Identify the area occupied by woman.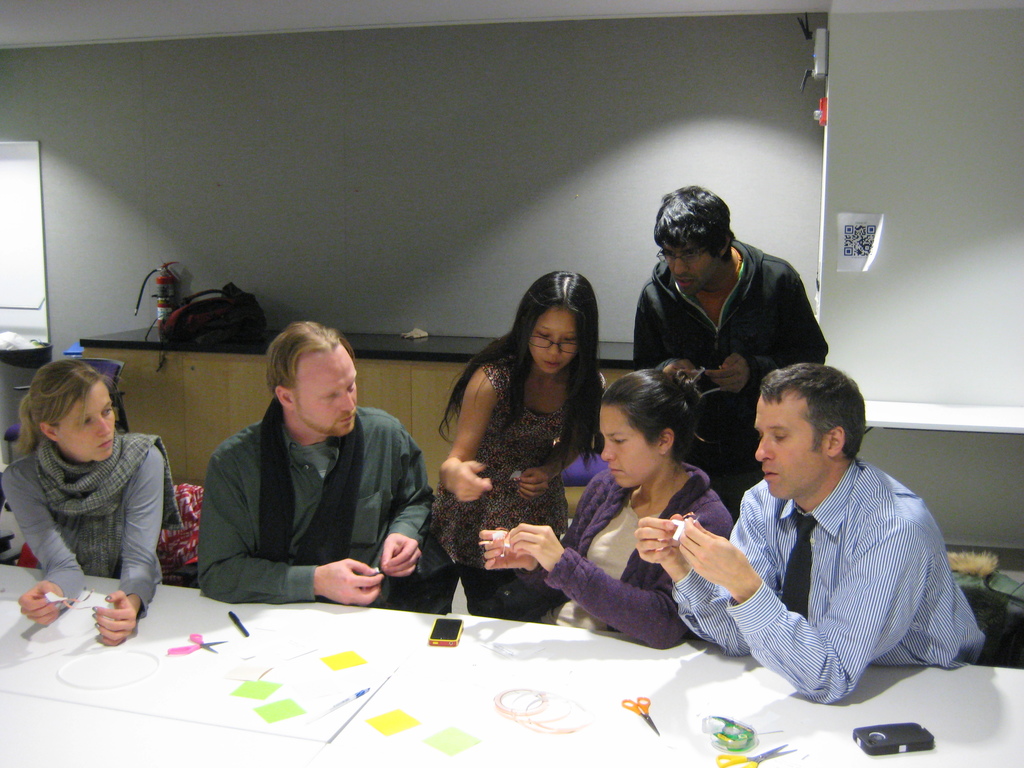
Area: box=[476, 351, 730, 646].
